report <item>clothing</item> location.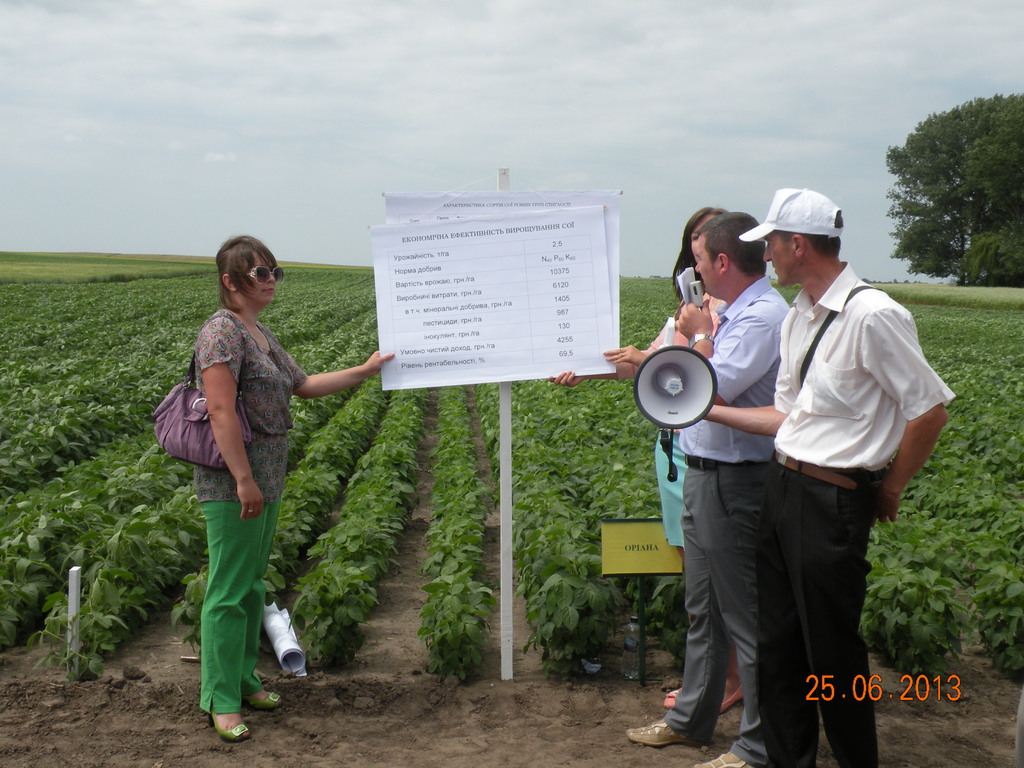
Report: [left=186, top=303, right=307, bottom=723].
